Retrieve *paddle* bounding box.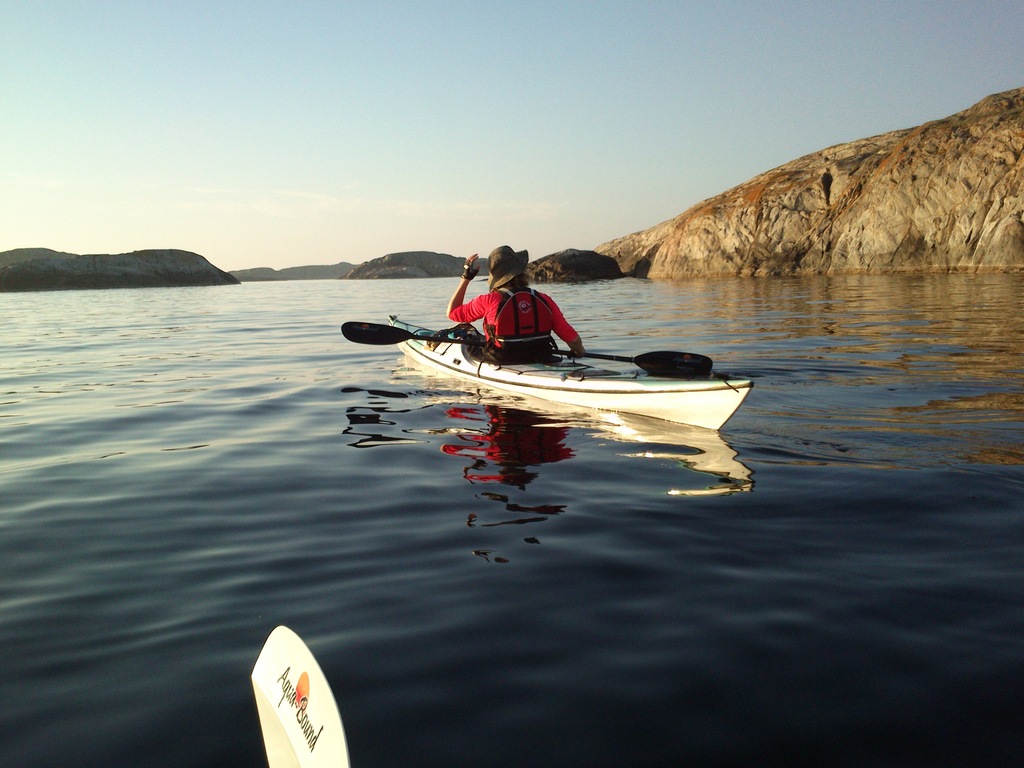
Bounding box: locate(252, 625, 347, 767).
